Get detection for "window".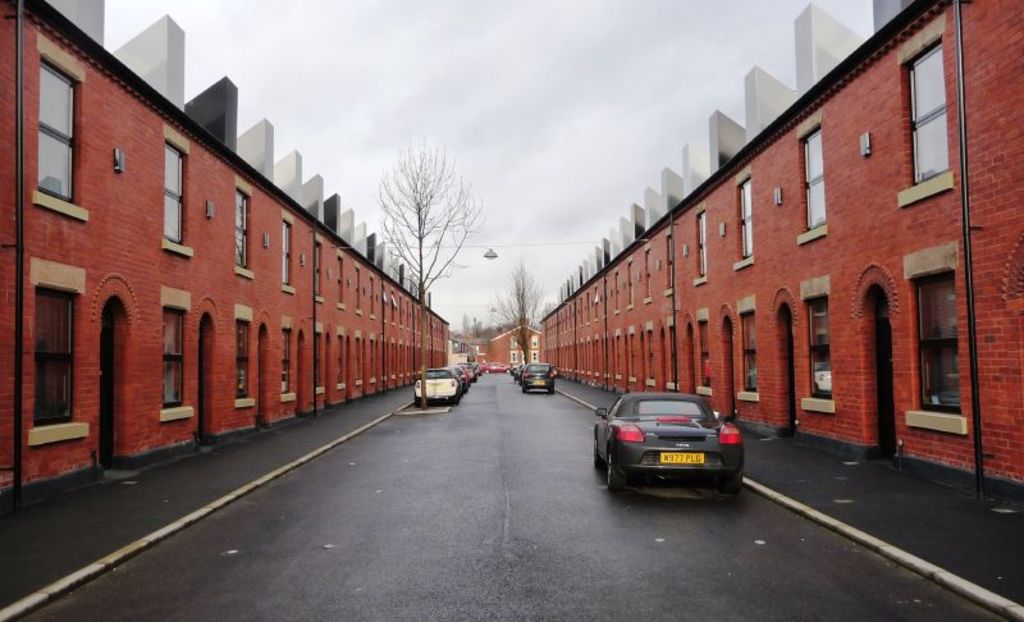
Detection: {"x1": 636, "y1": 331, "x2": 662, "y2": 385}.
